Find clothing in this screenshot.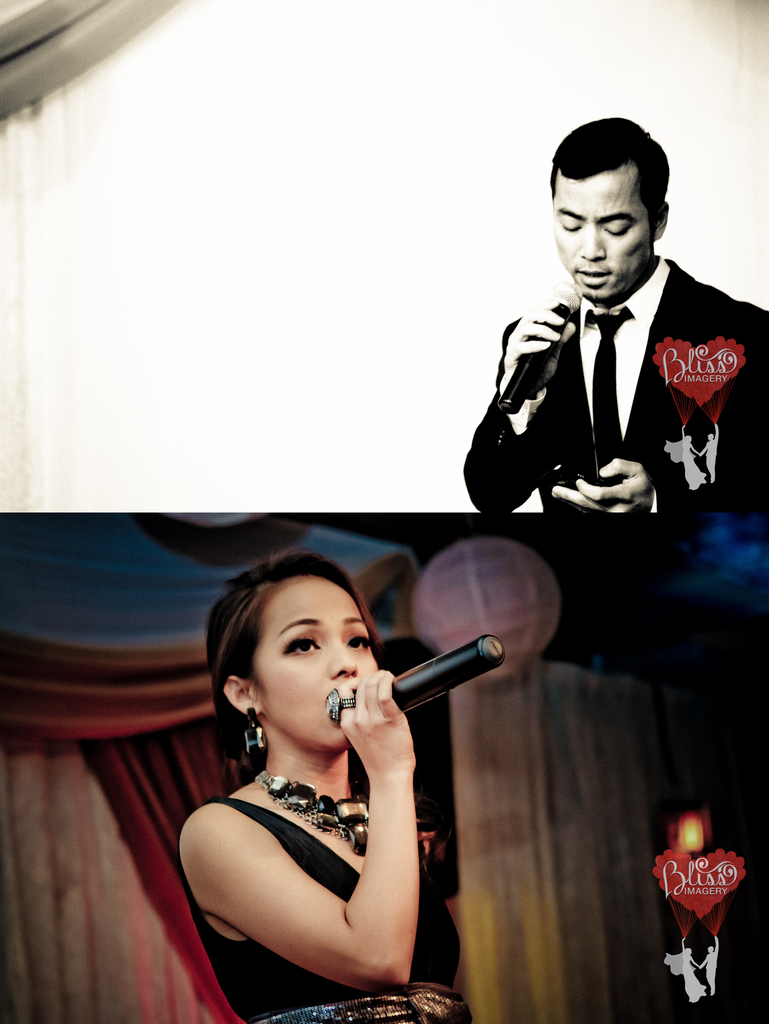
The bounding box for clothing is [172,799,486,1023].
